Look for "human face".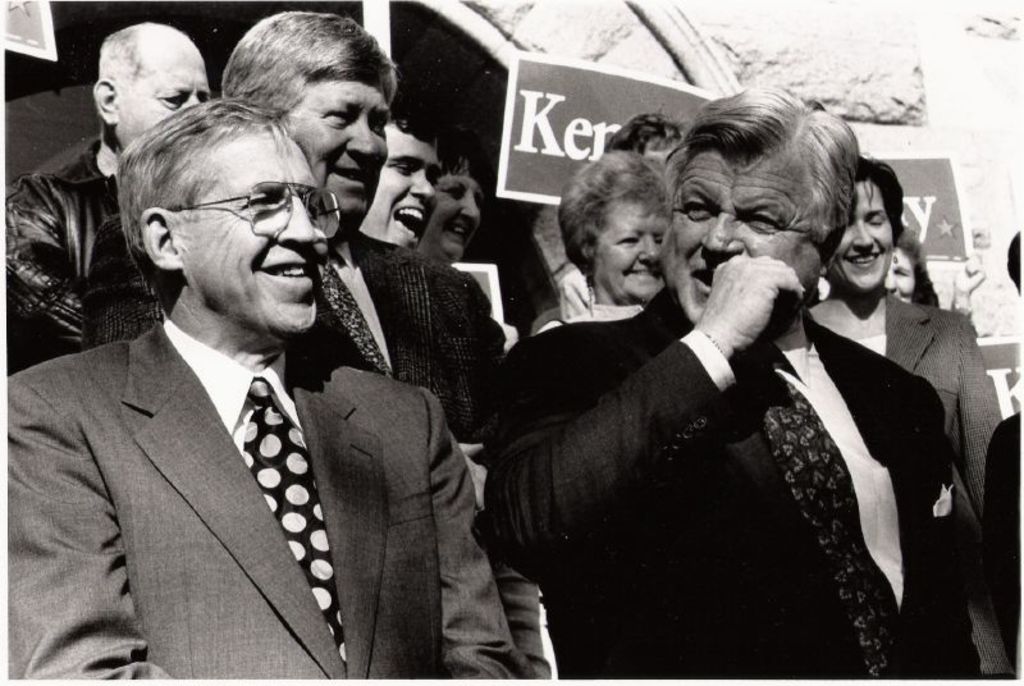
Found: [x1=599, y1=201, x2=664, y2=305].
